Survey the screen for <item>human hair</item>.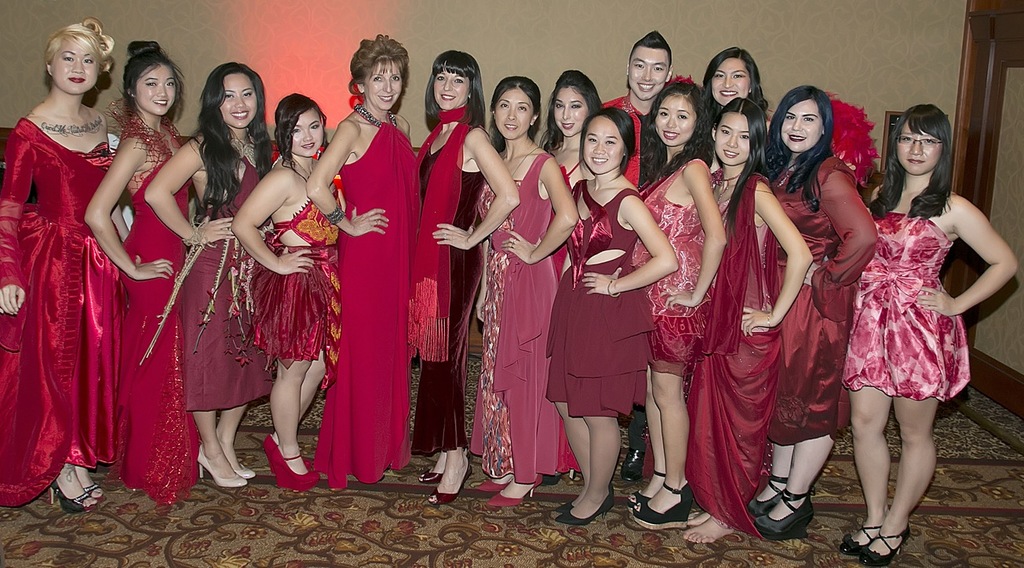
Survey found: (767, 85, 831, 207).
